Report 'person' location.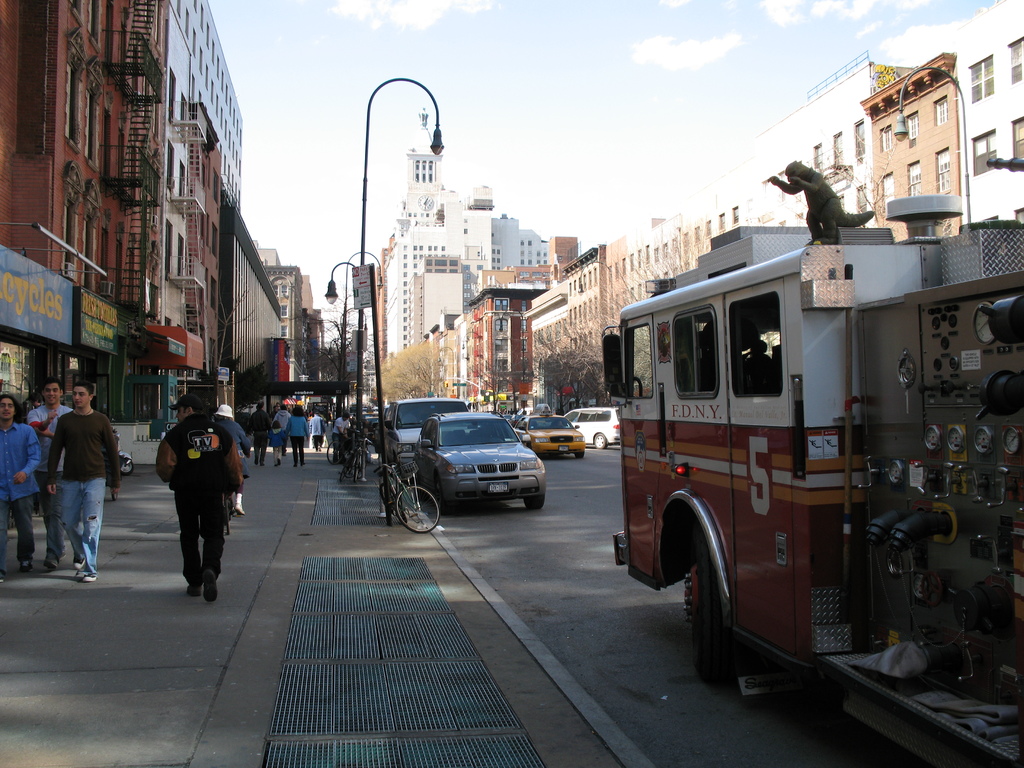
Report: region(43, 380, 124, 589).
